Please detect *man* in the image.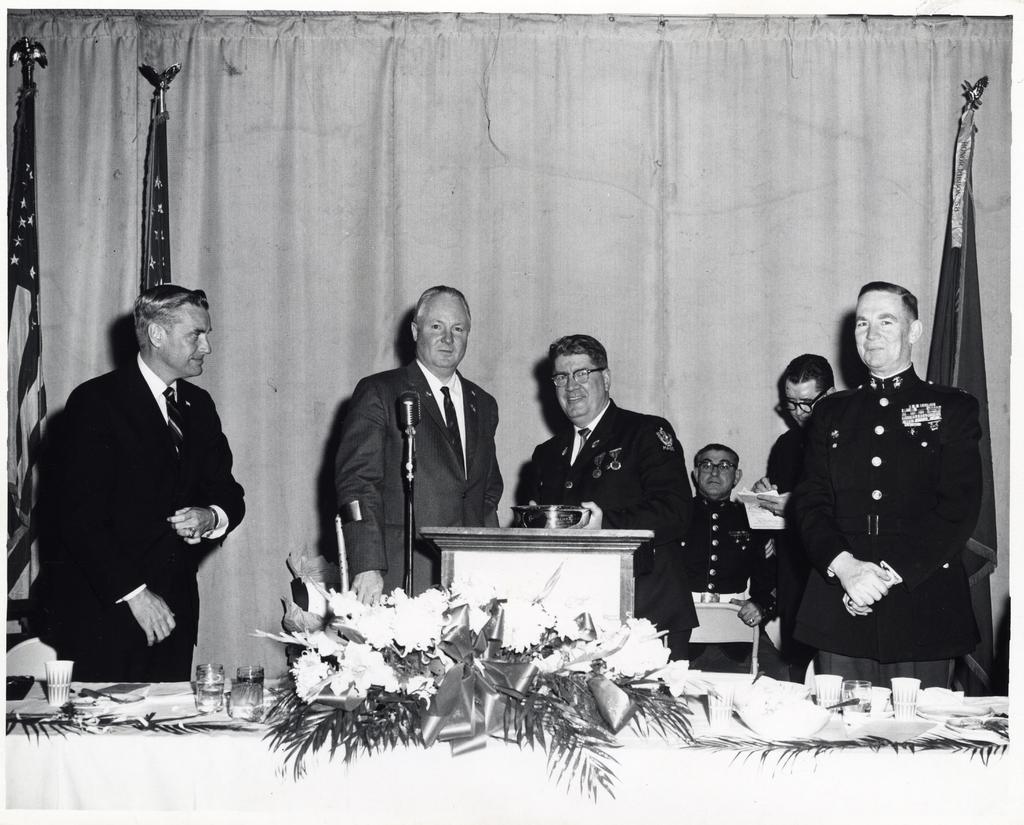
<bbox>526, 334, 696, 666</bbox>.
